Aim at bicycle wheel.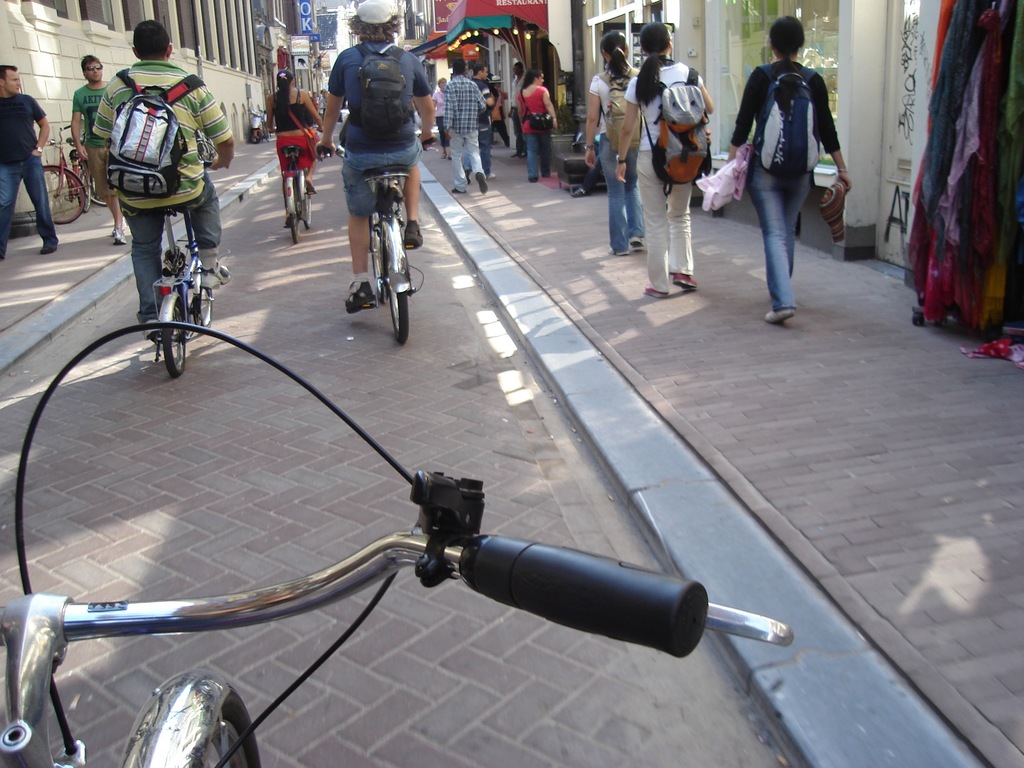
Aimed at crop(292, 188, 301, 244).
